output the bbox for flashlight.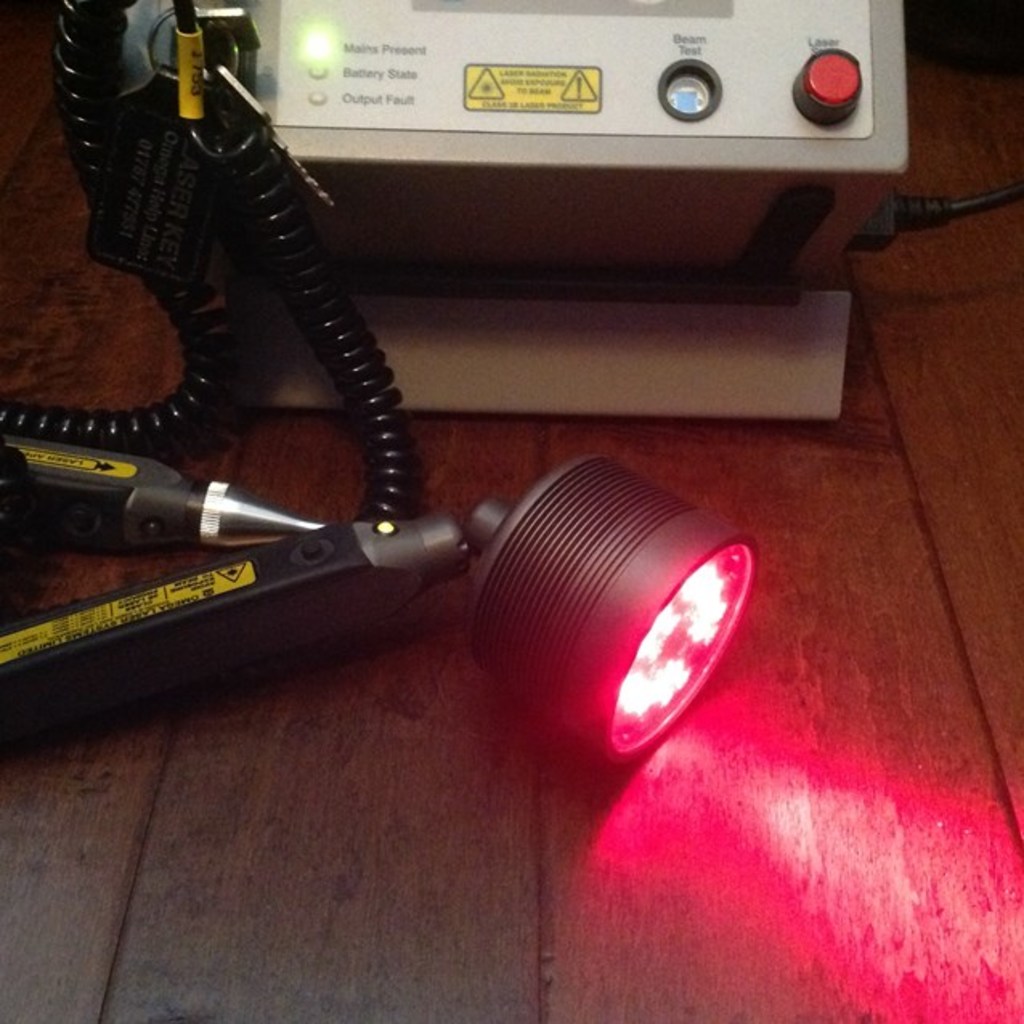
{"x1": 0, "y1": 446, "x2": 766, "y2": 772}.
